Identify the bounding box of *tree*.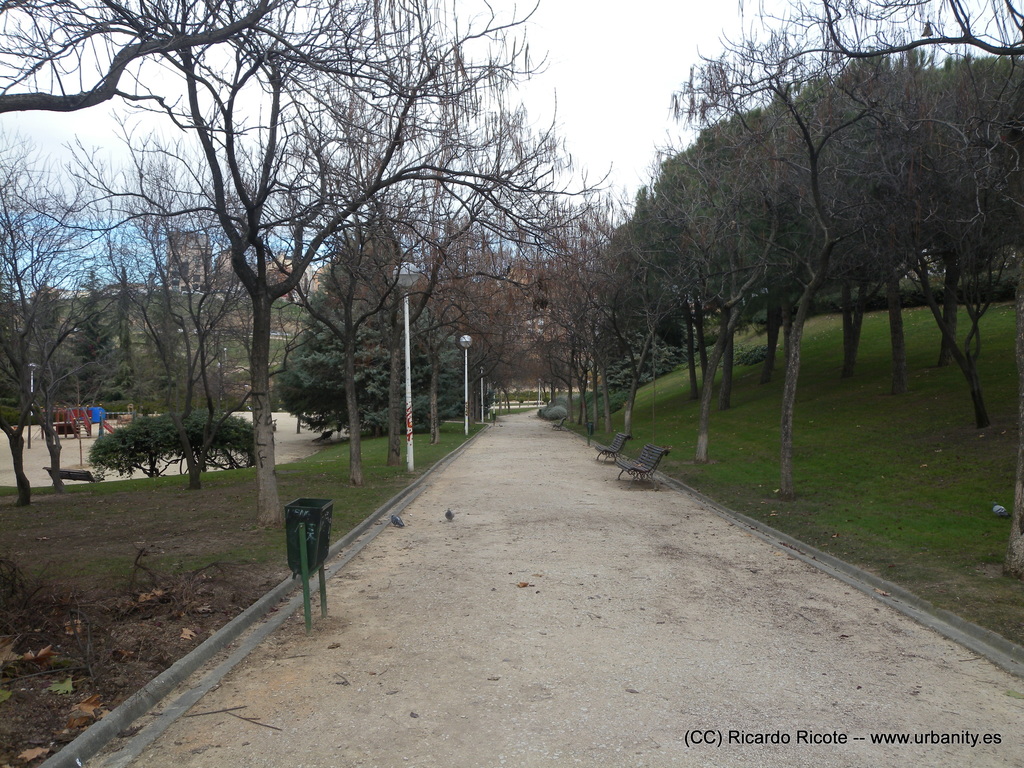
822/12/1023/430.
